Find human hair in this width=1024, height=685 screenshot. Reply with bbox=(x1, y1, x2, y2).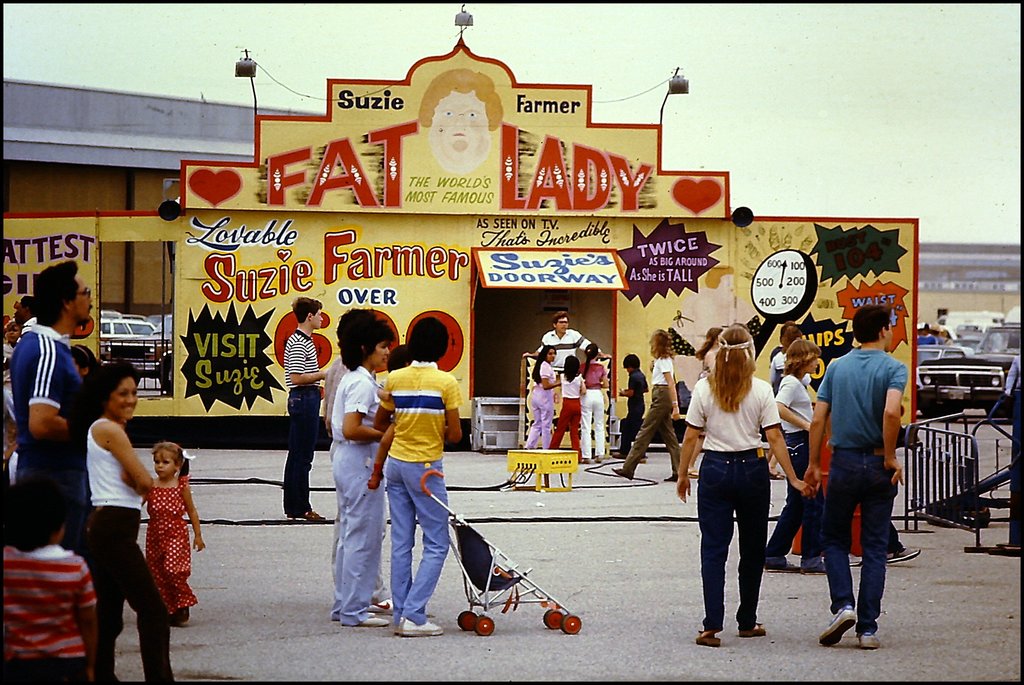
bbox=(561, 353, 584, 382).
